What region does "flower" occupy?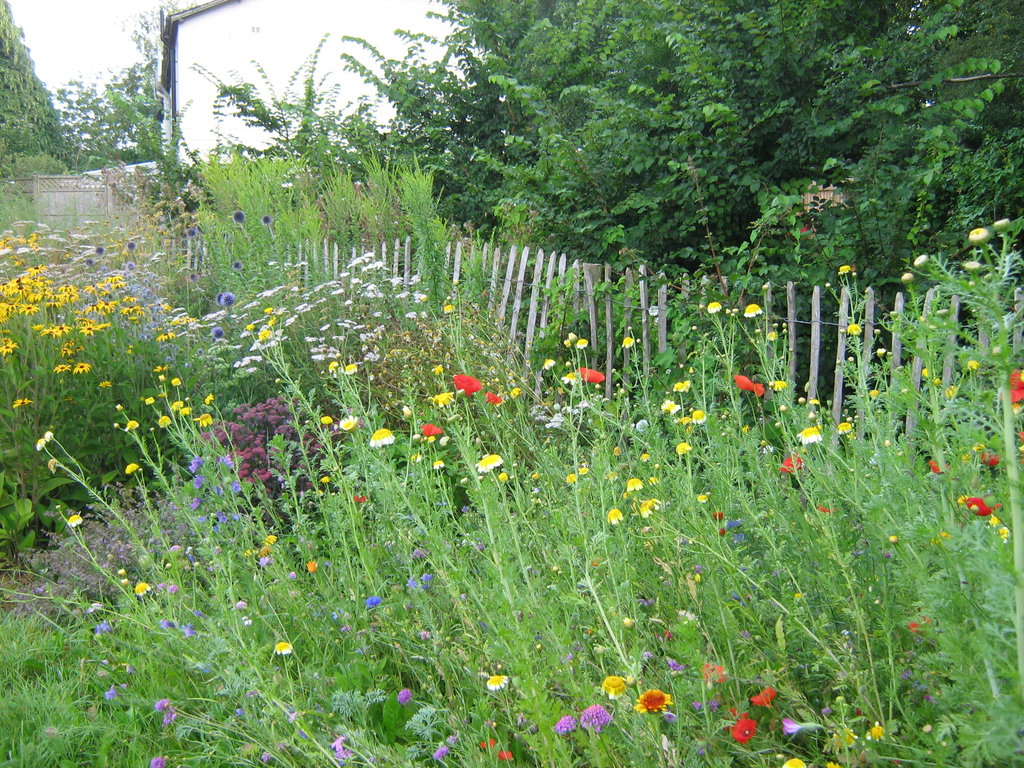
x1=838 y1=265 x2=856 y2=278.
